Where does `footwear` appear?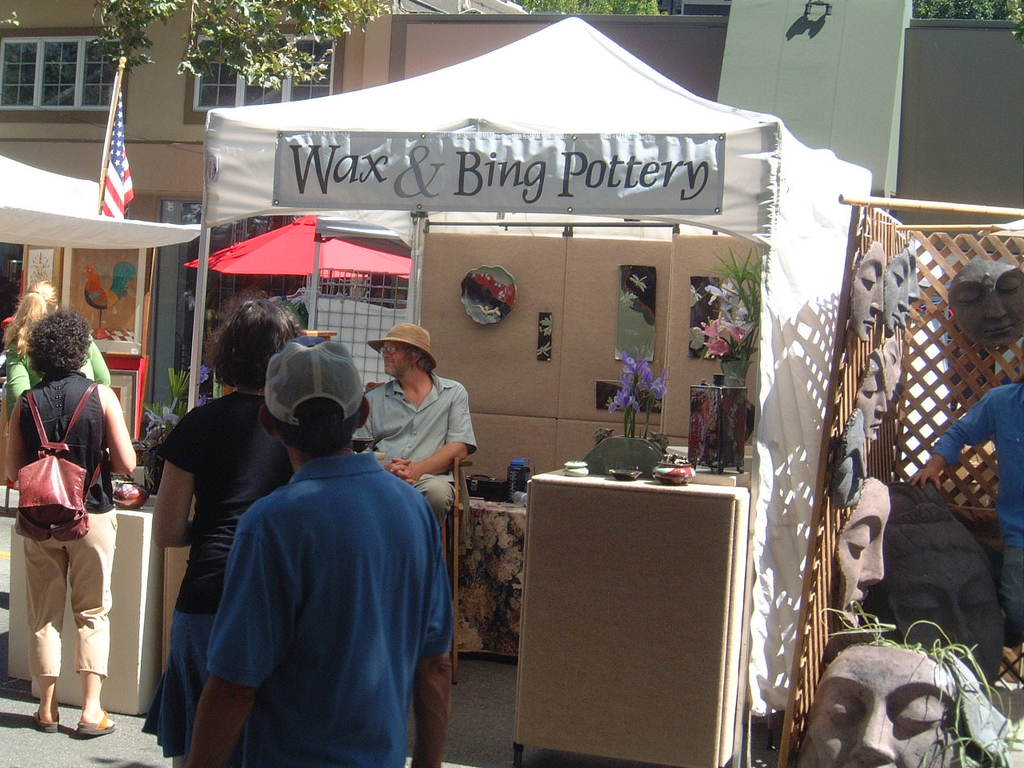
Appears at BBox(30, 698, 54, 738).
